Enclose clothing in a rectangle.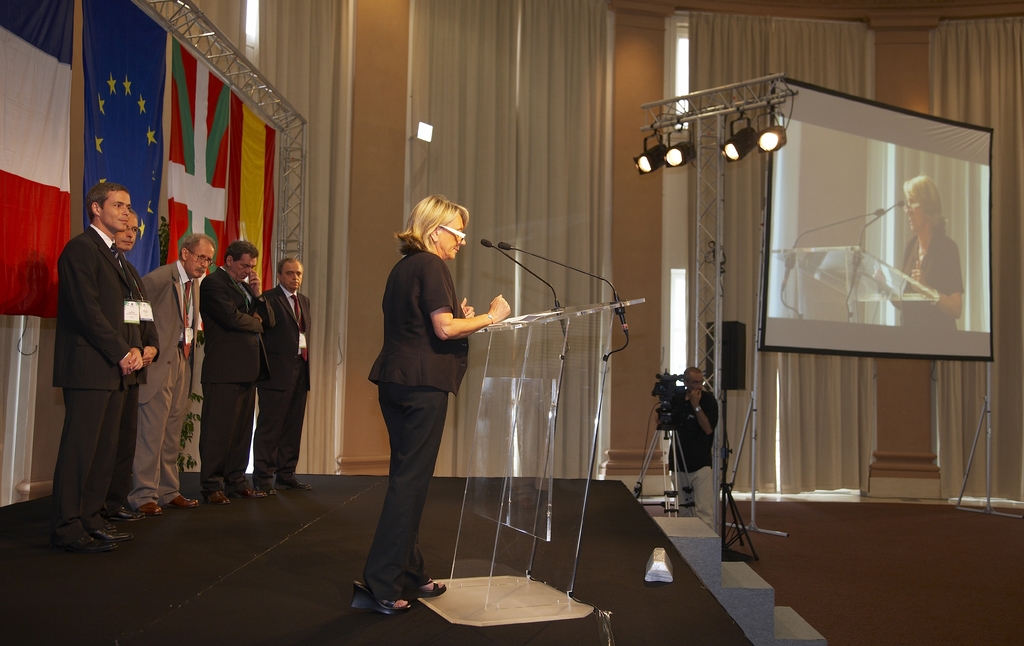
crop(666, 392, 717, 539).
